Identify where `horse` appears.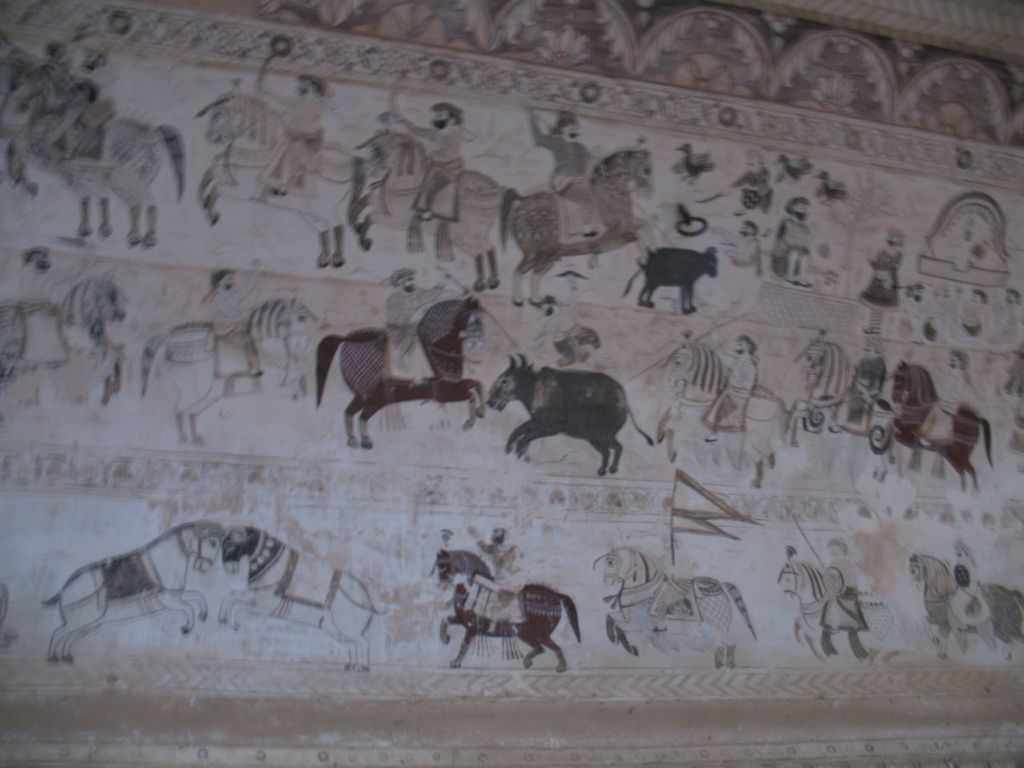
Appears at (x1=142, y1=295, x2=318, y2=445).
